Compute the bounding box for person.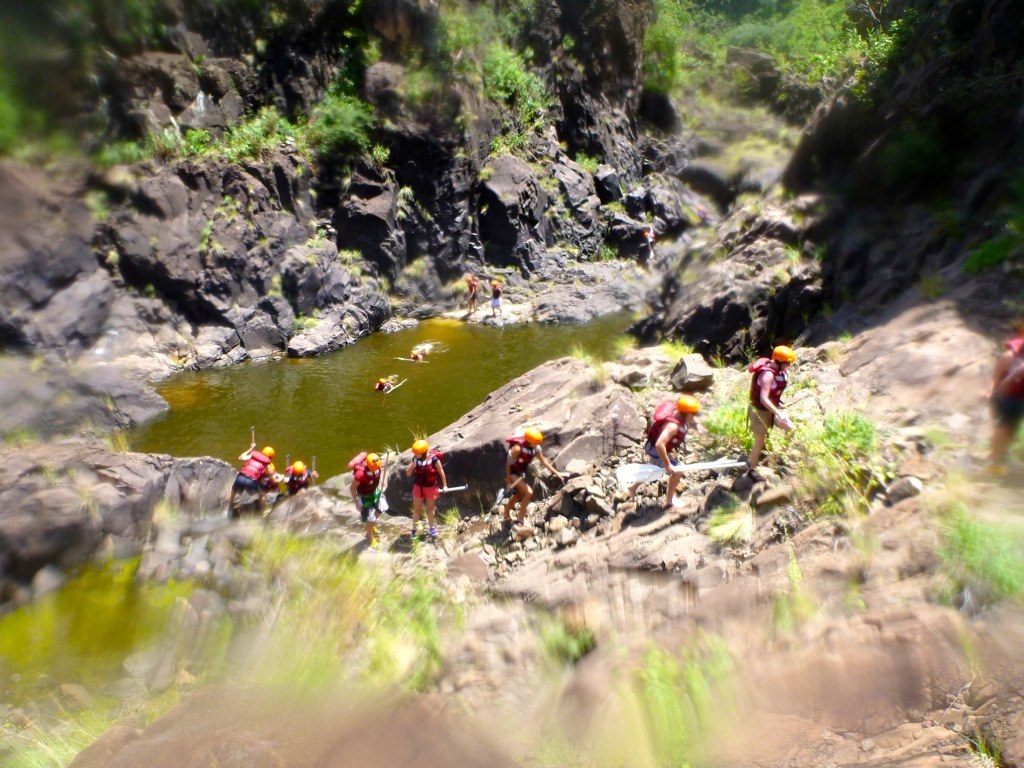
<region>499, 428, 573, 538</region>.
